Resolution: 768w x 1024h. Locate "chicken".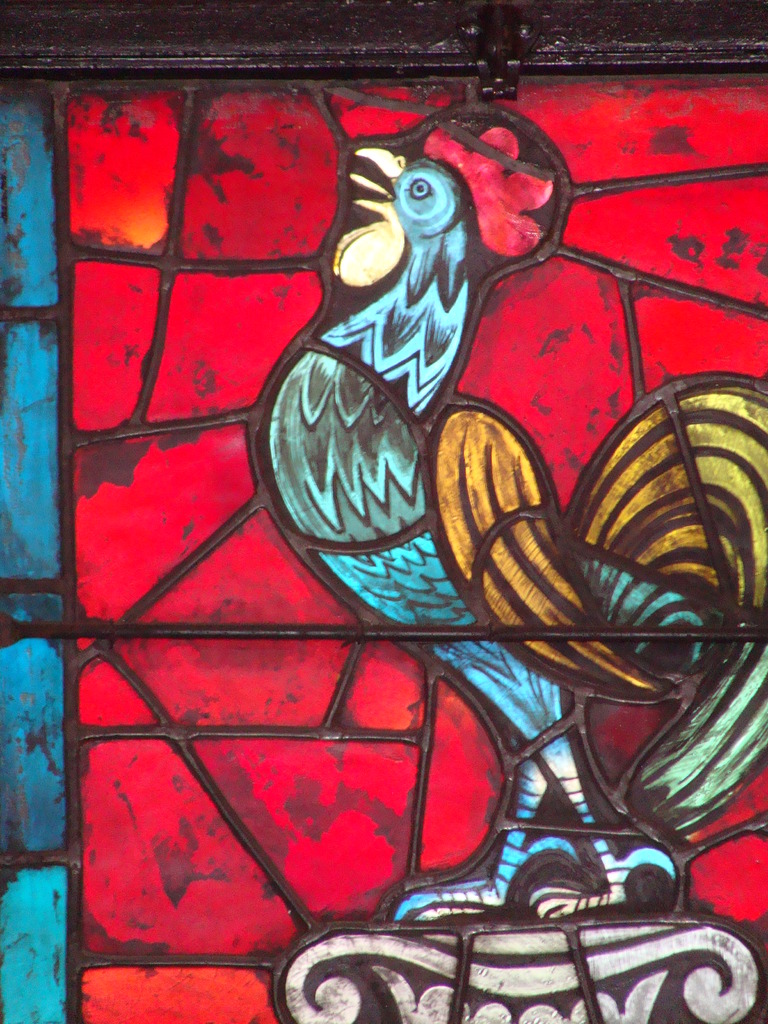
left=256, top=118, right=767, bottom=925.
